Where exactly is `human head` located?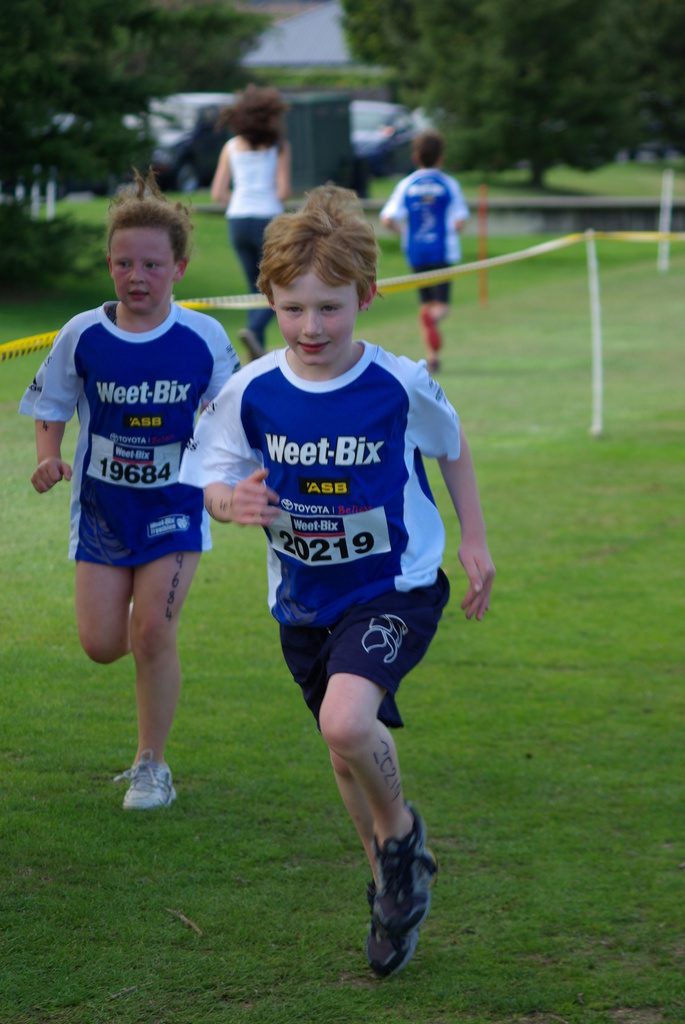
Its bounding box is select_region(239, 232, 379, 358).
